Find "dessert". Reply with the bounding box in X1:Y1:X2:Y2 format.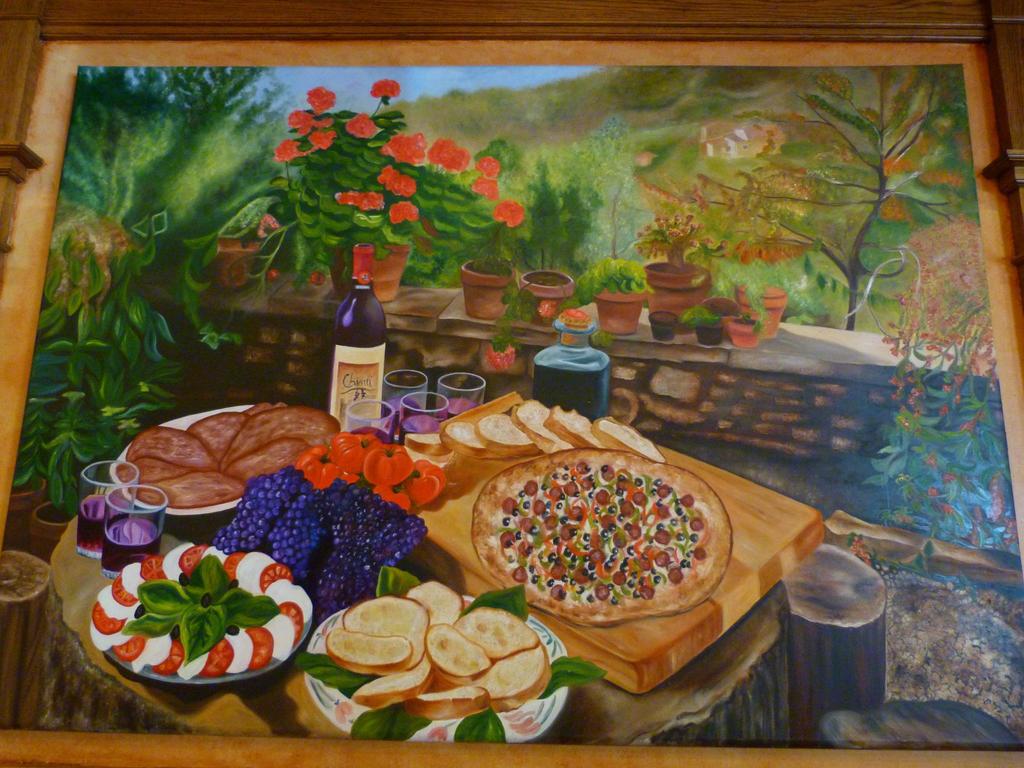
227:470:418:600.
